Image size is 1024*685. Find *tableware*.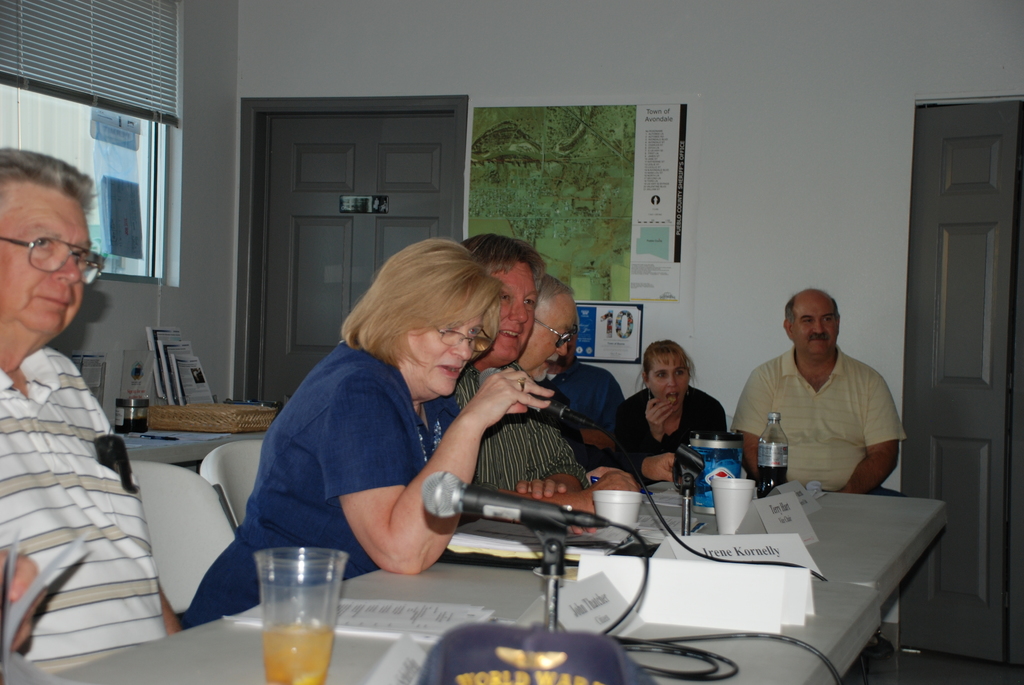
708,475,758,528.
